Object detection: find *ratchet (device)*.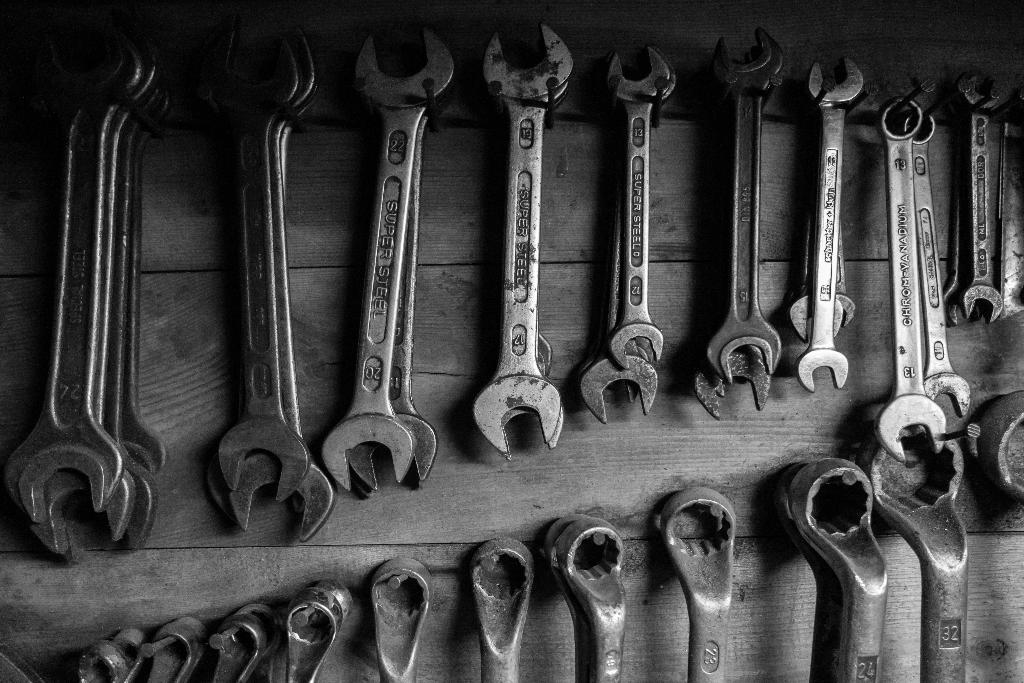
314,578,352,625.
